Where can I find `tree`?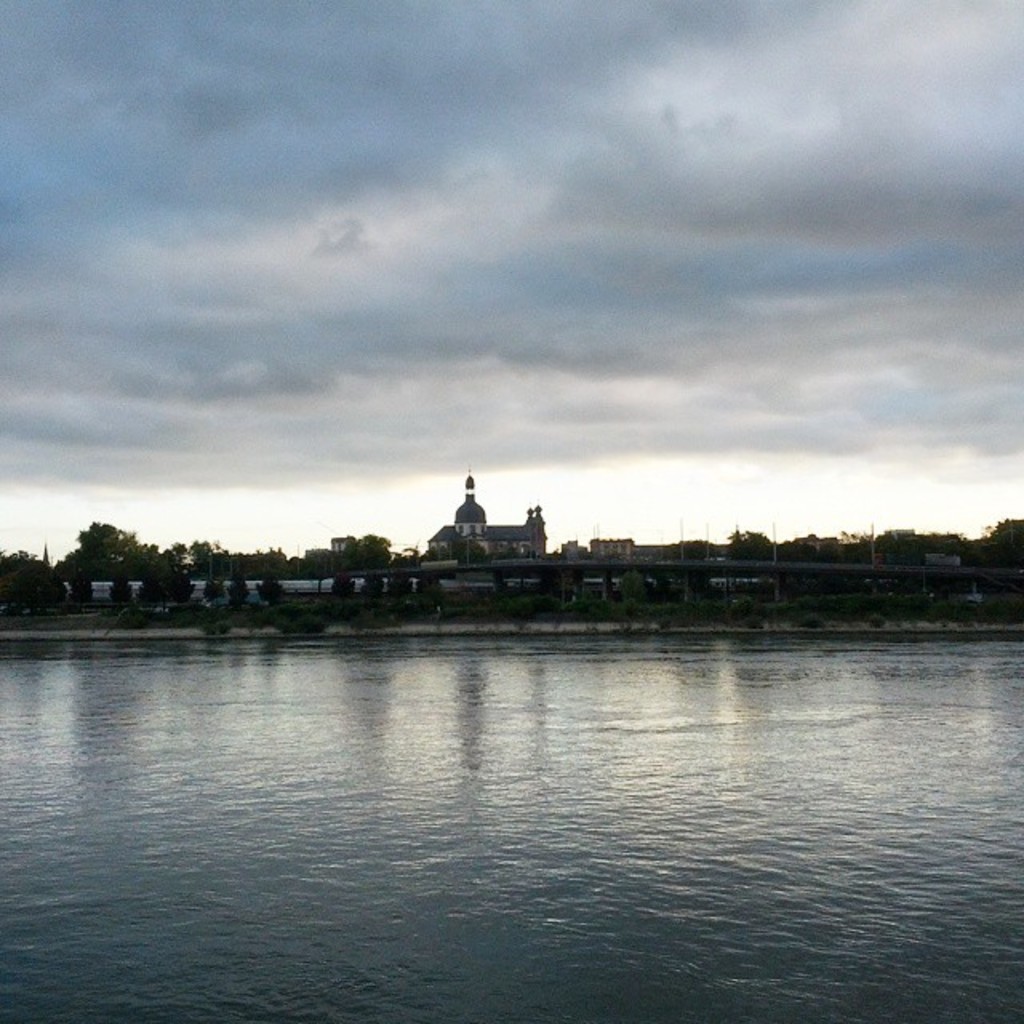
You can find it at {"x1": 622, "y1": 565, "x2": 653, "y2": 605}.
